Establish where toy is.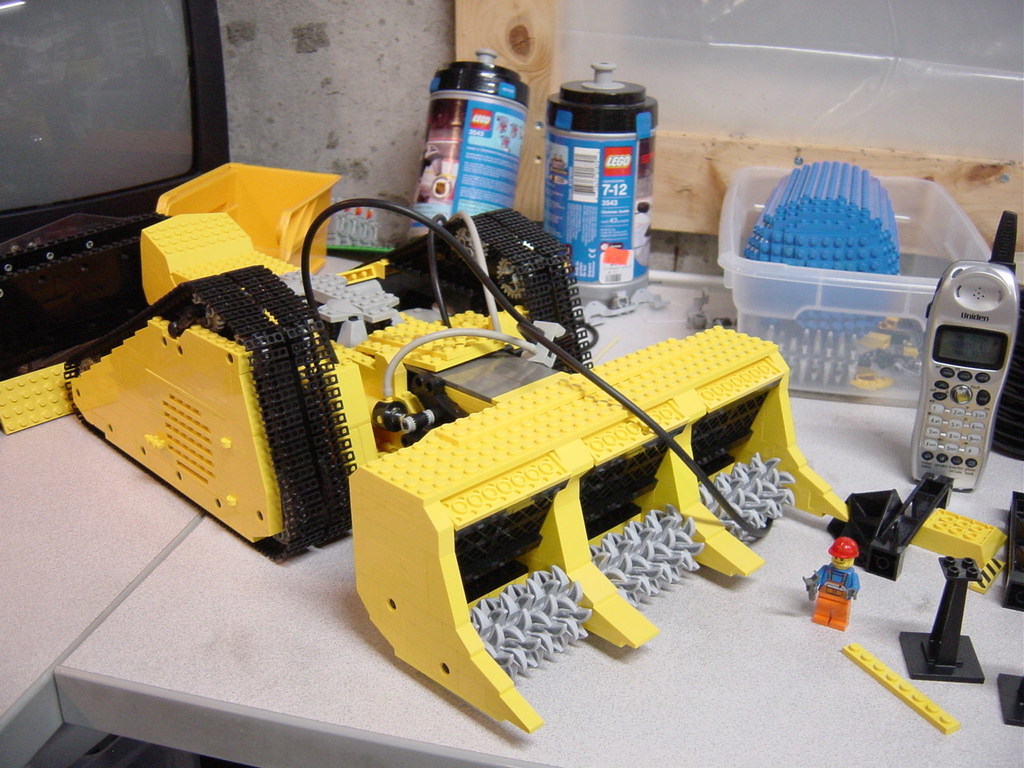
Established at 0,158,868,740.
